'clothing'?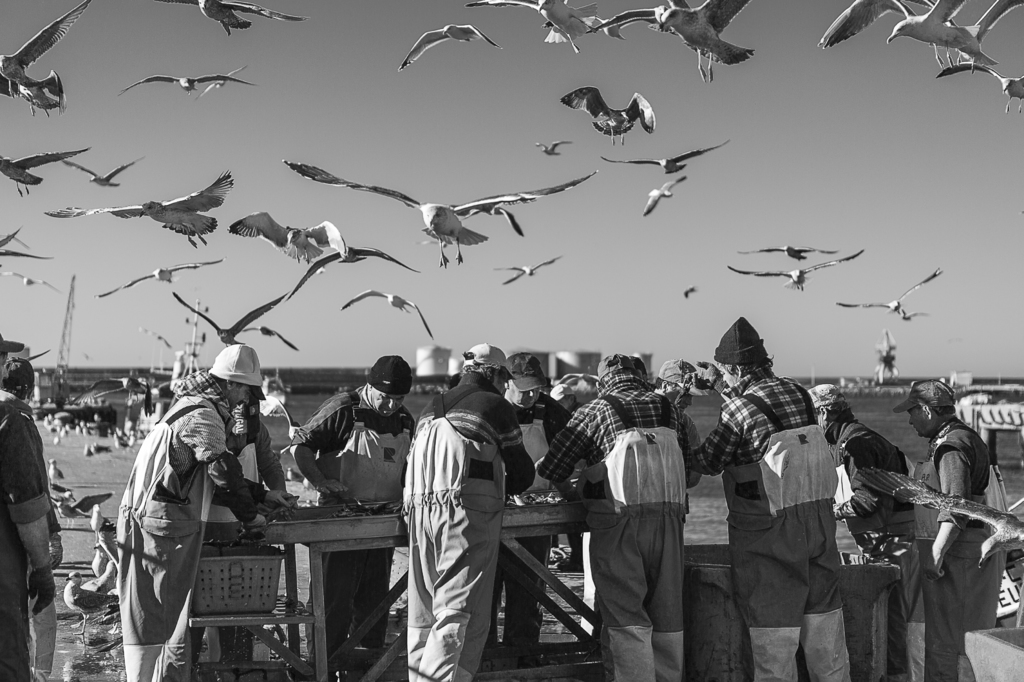
bbox=(689, 366, 858, 681)
